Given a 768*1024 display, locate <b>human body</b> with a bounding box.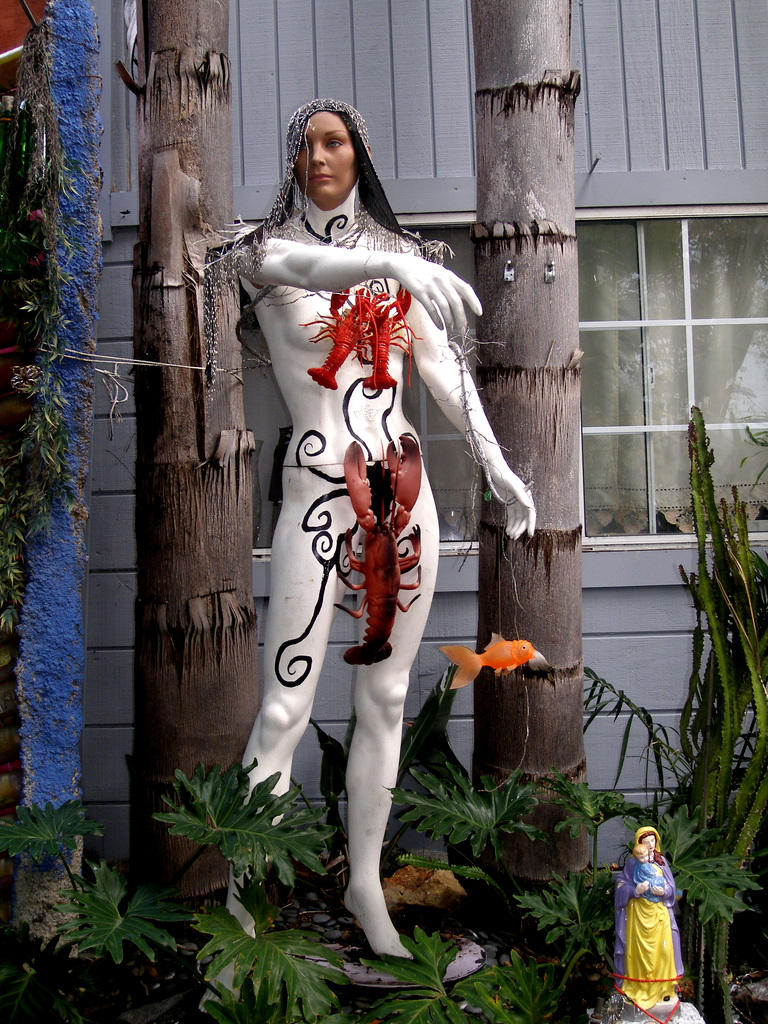
Located: bbox=(616, 860, 686, 1013).
